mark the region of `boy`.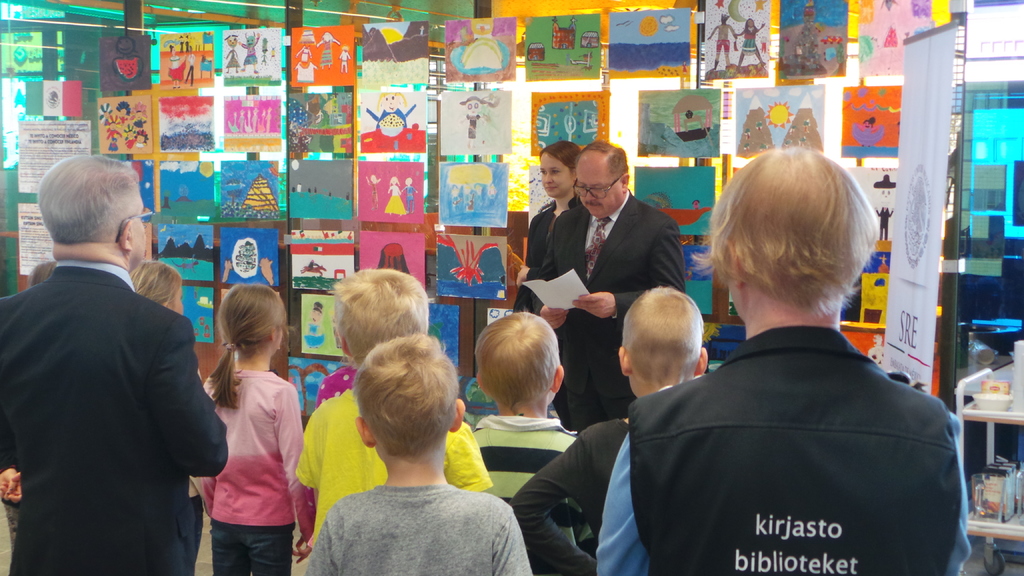
Region: 470, 312, 580, 509.
